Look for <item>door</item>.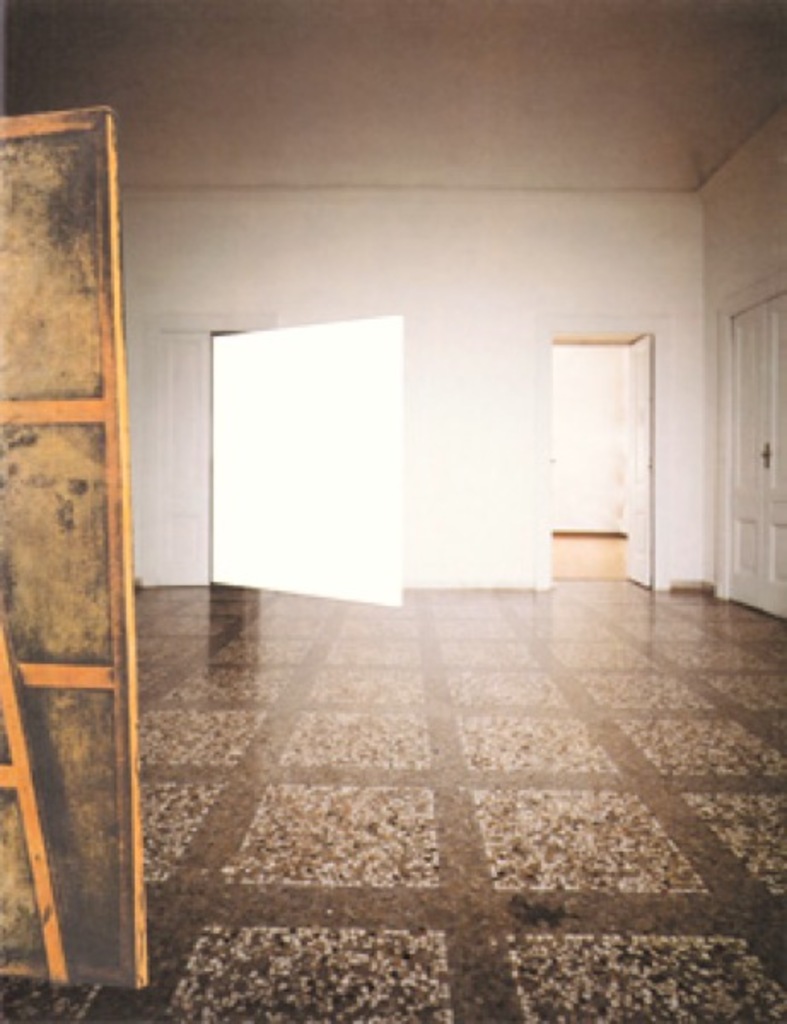
Found: {"left": 628, "top": 336, "right": 656, "bottom": 592}.
